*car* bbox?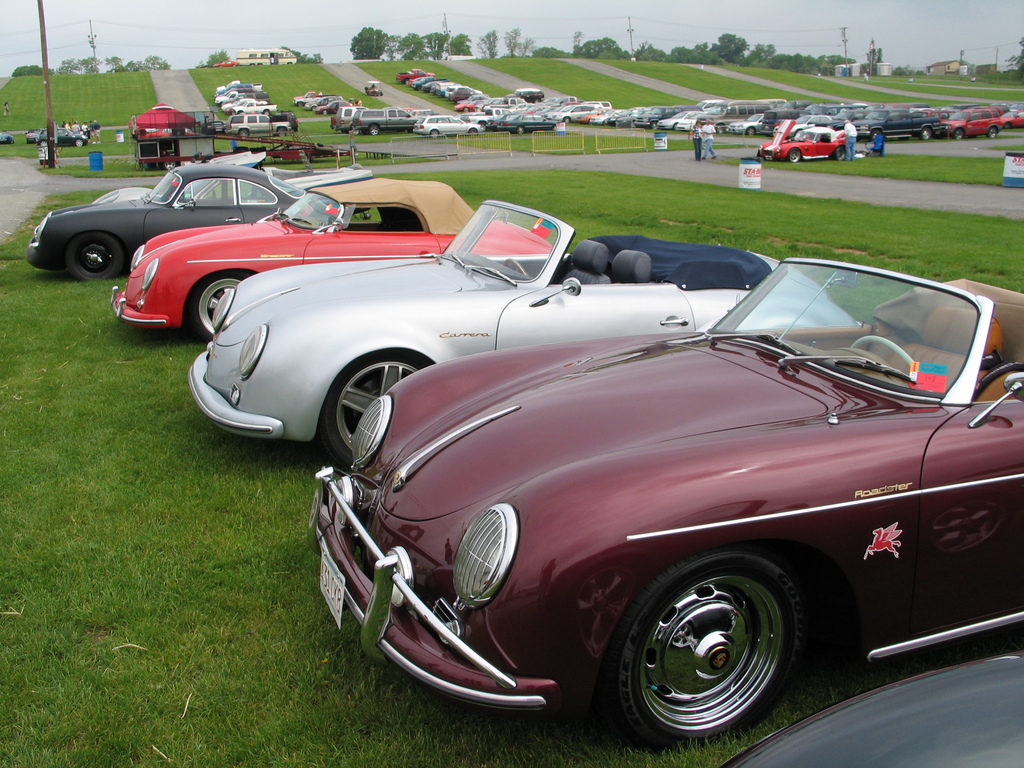
bbox=(757, 121, 844, 163)
